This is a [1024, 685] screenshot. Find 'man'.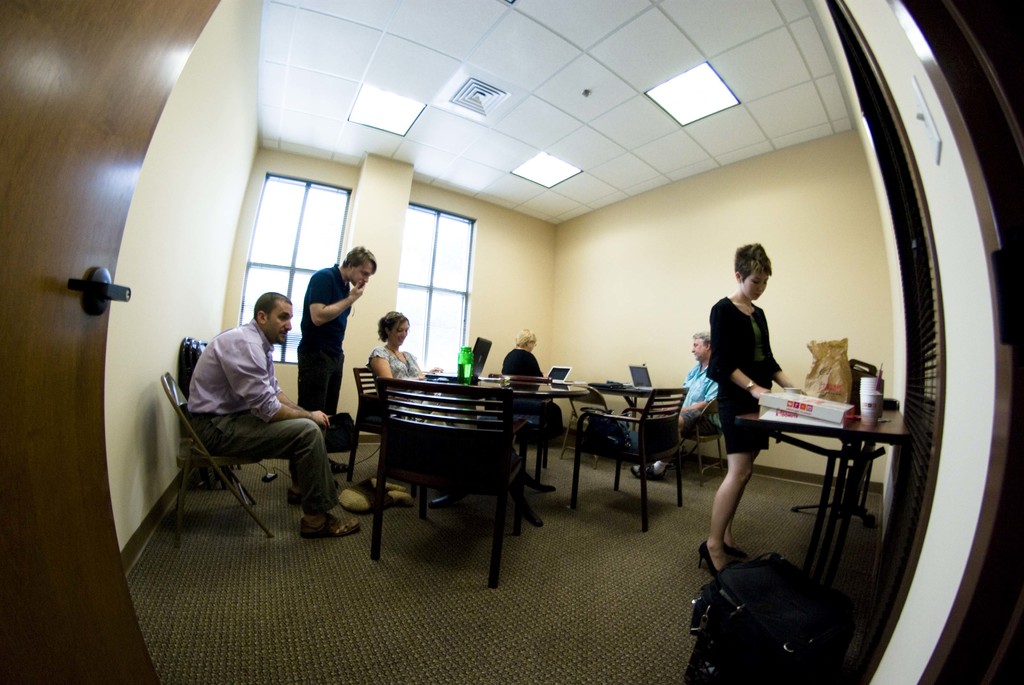
Bounding box: region(168, 290, 340, 535).
